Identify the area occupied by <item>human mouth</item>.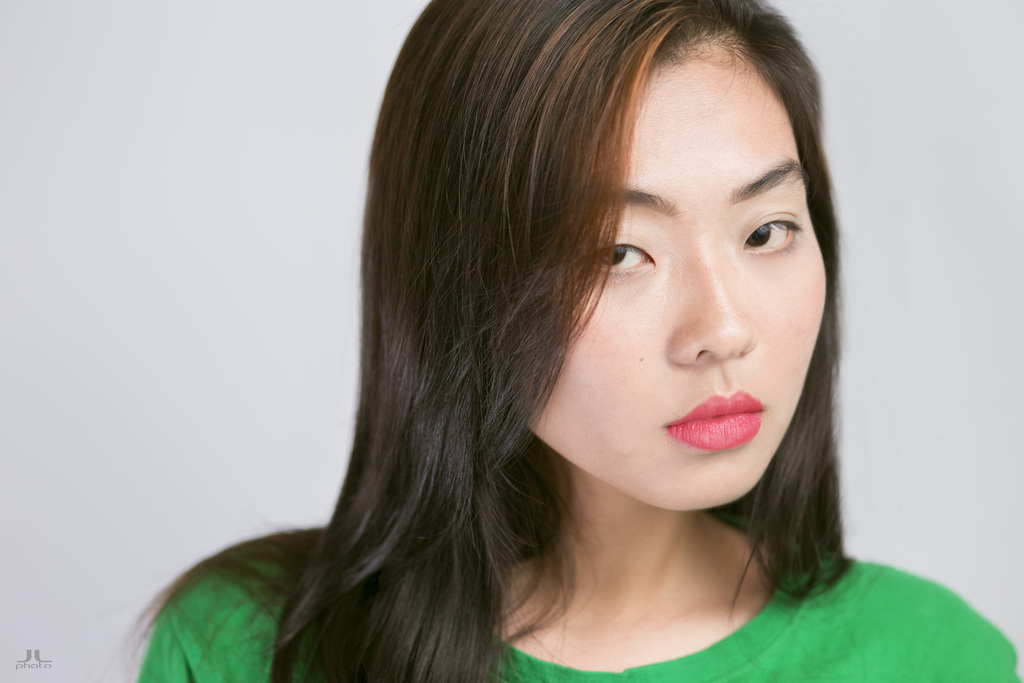
Area: 663 395 762 452.
